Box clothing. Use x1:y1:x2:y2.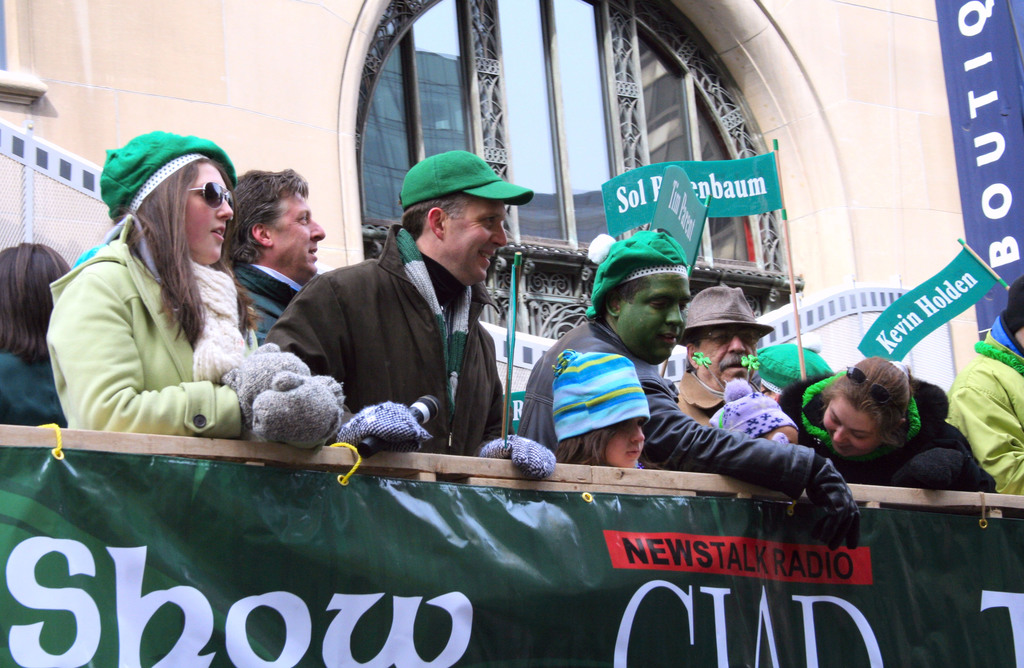
522:318:820:499.
